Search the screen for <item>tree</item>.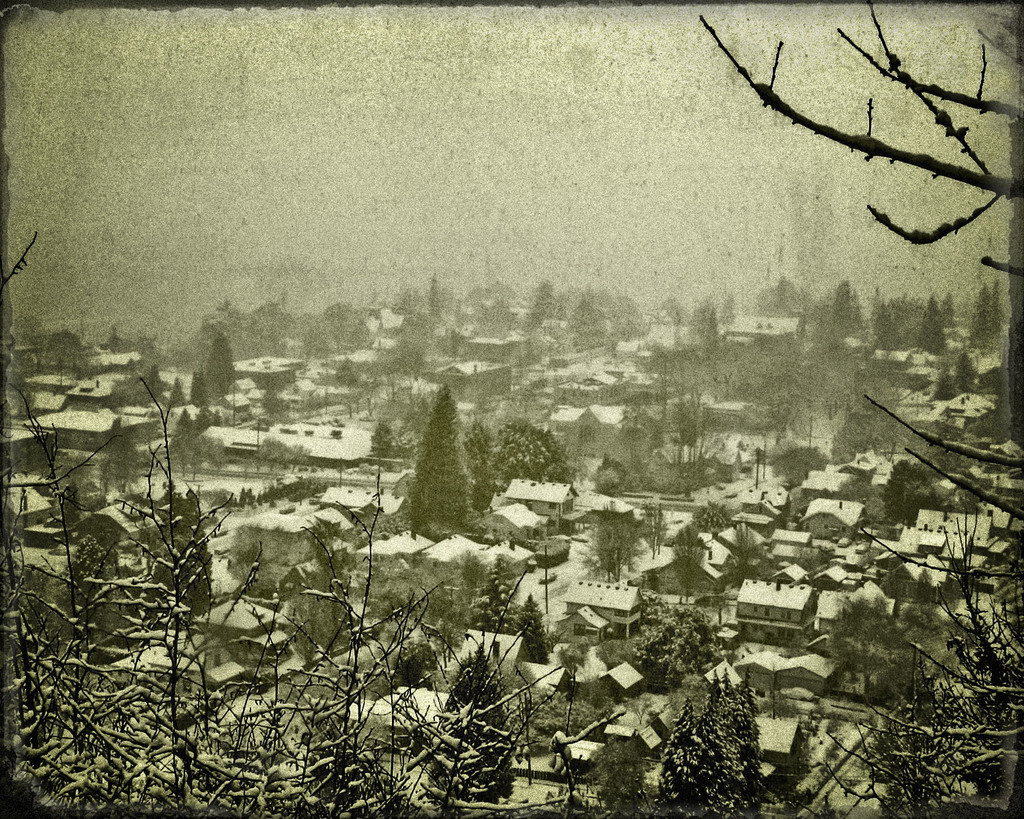
Found at rect(0, 231, 769, 818).
